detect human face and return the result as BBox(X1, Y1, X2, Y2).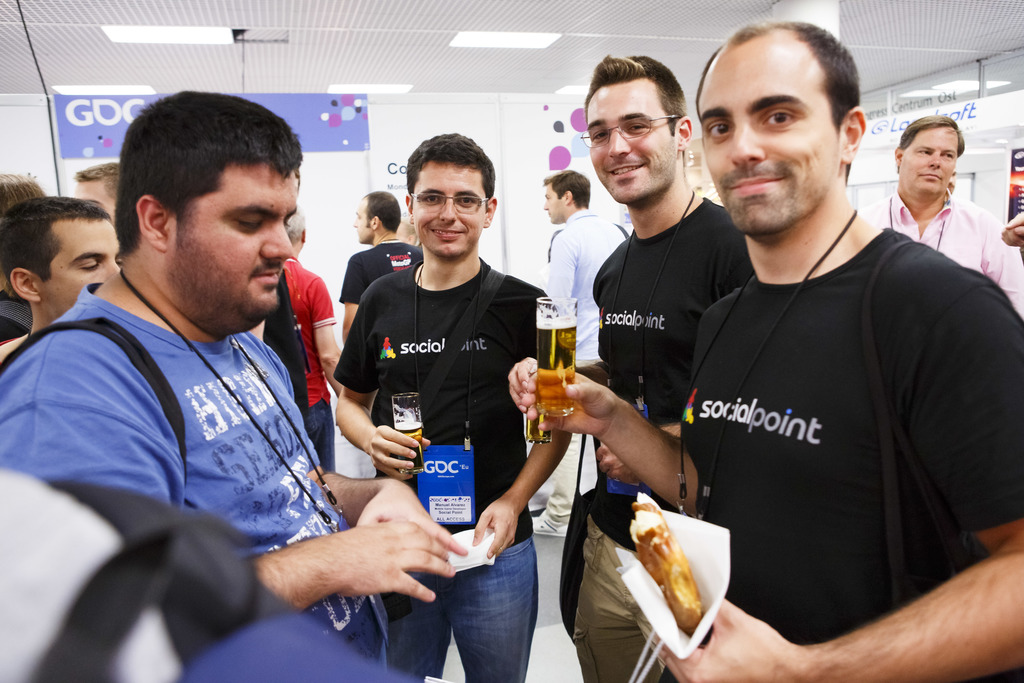
BBox(69, 181, 120, 213).
